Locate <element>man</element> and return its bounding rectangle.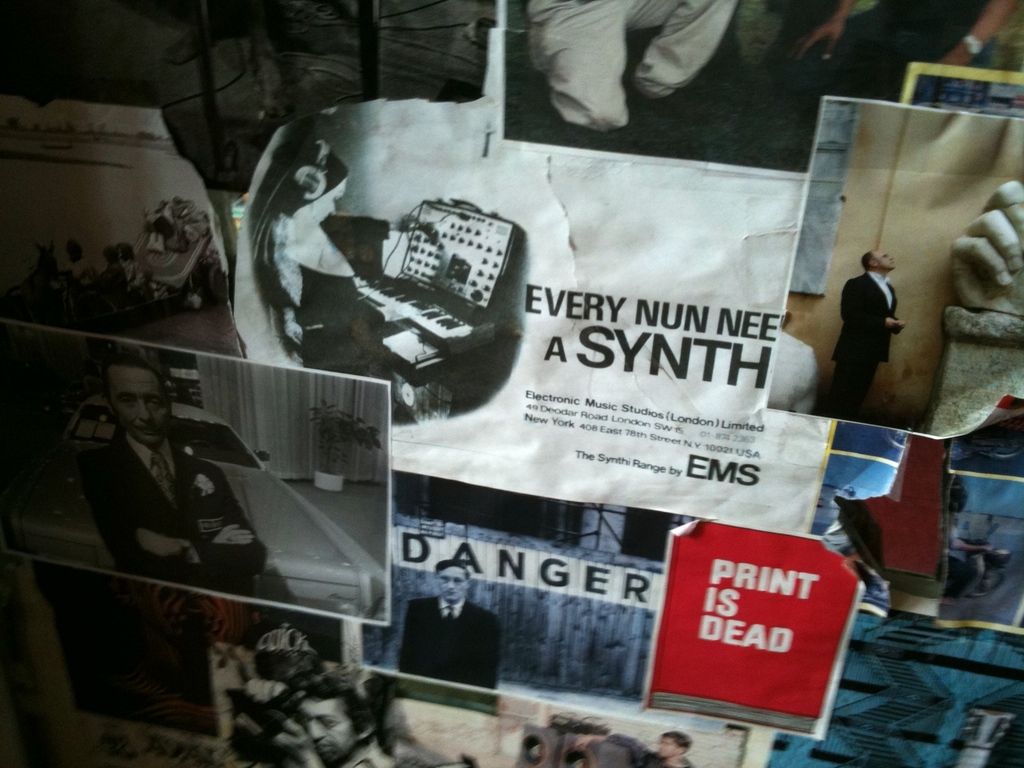
(left=57, top=353, right=226, bottom=614).
